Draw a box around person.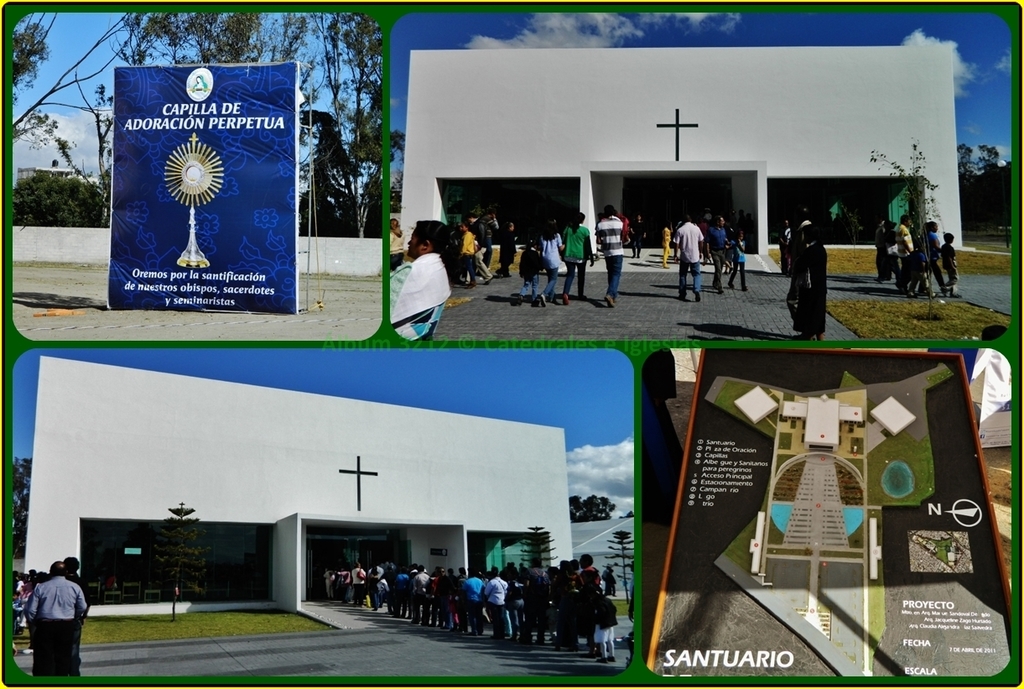
bbox=(772, 216, 802, 279).
